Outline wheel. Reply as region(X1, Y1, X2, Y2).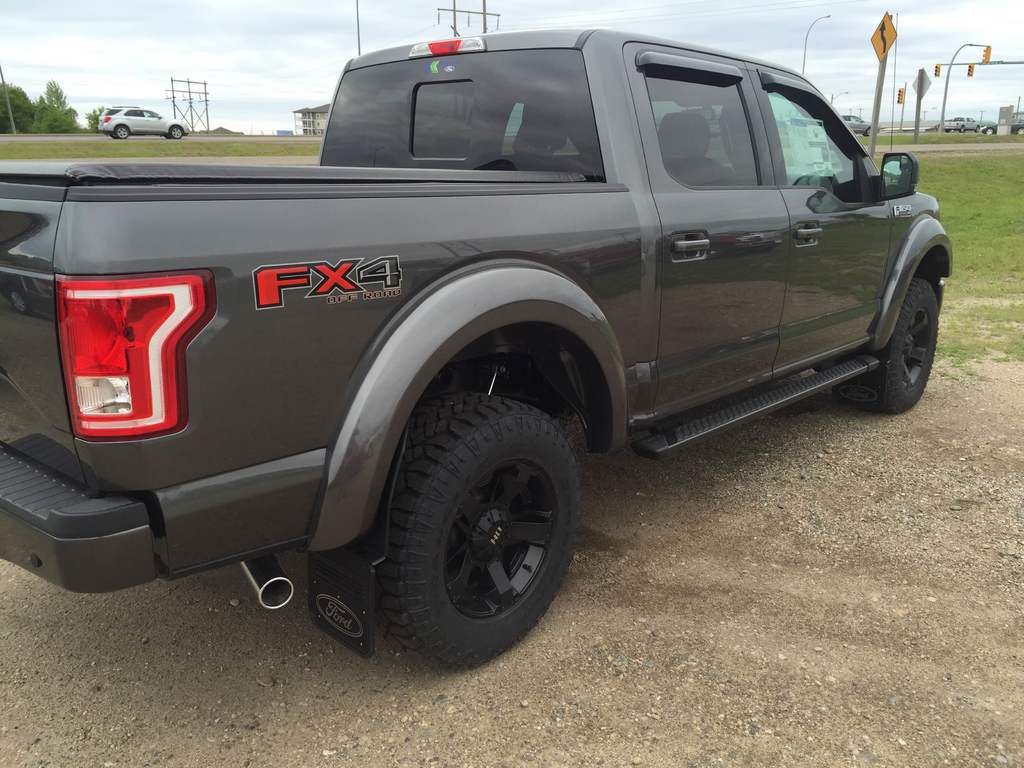
region(113, 123, 131, 141).
